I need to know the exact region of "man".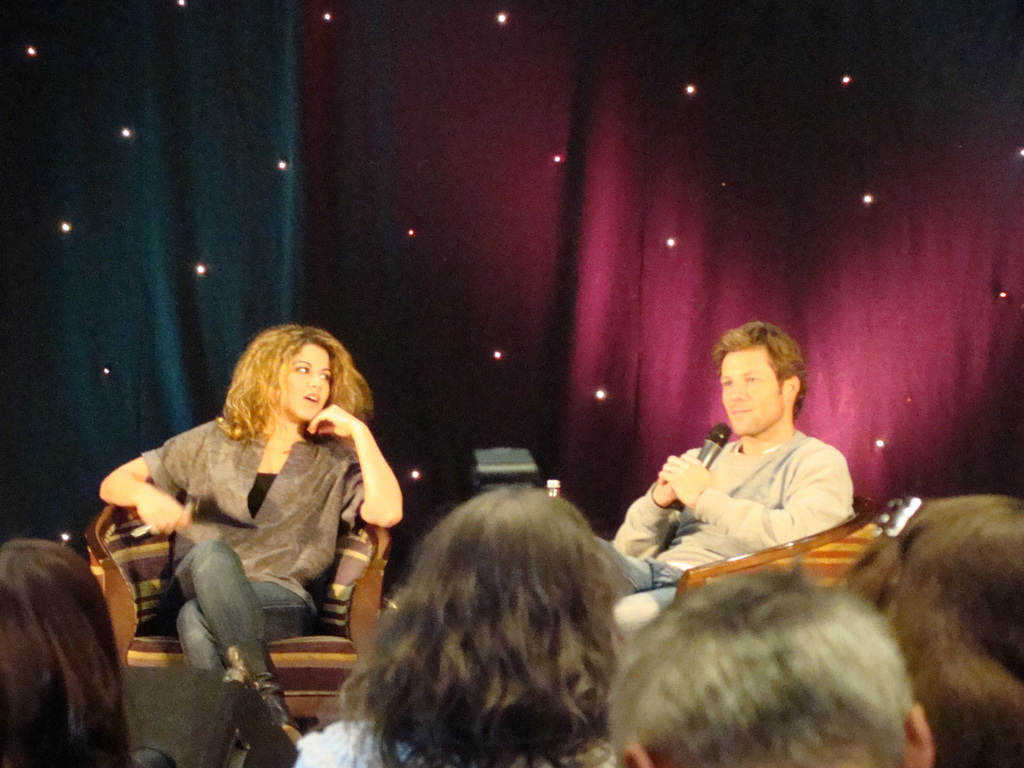
Region: detection(607, 573, 929, 767).
